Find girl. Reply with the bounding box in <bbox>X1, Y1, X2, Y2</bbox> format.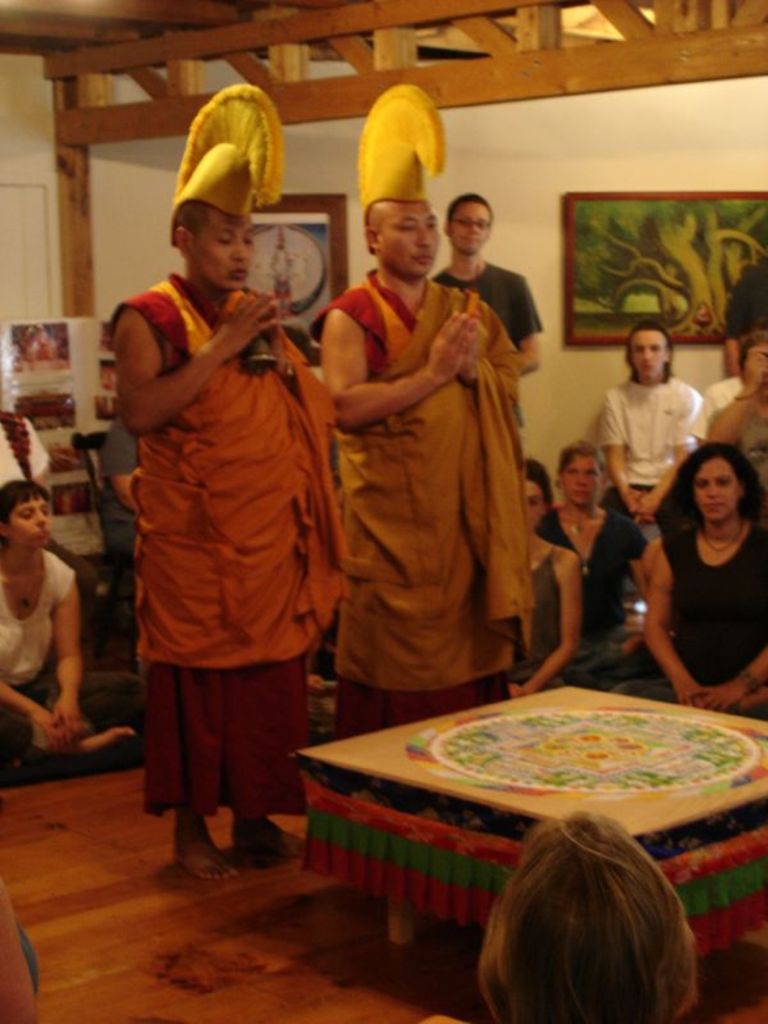
<bbox>508, 460, 589, 698</bbox>.
